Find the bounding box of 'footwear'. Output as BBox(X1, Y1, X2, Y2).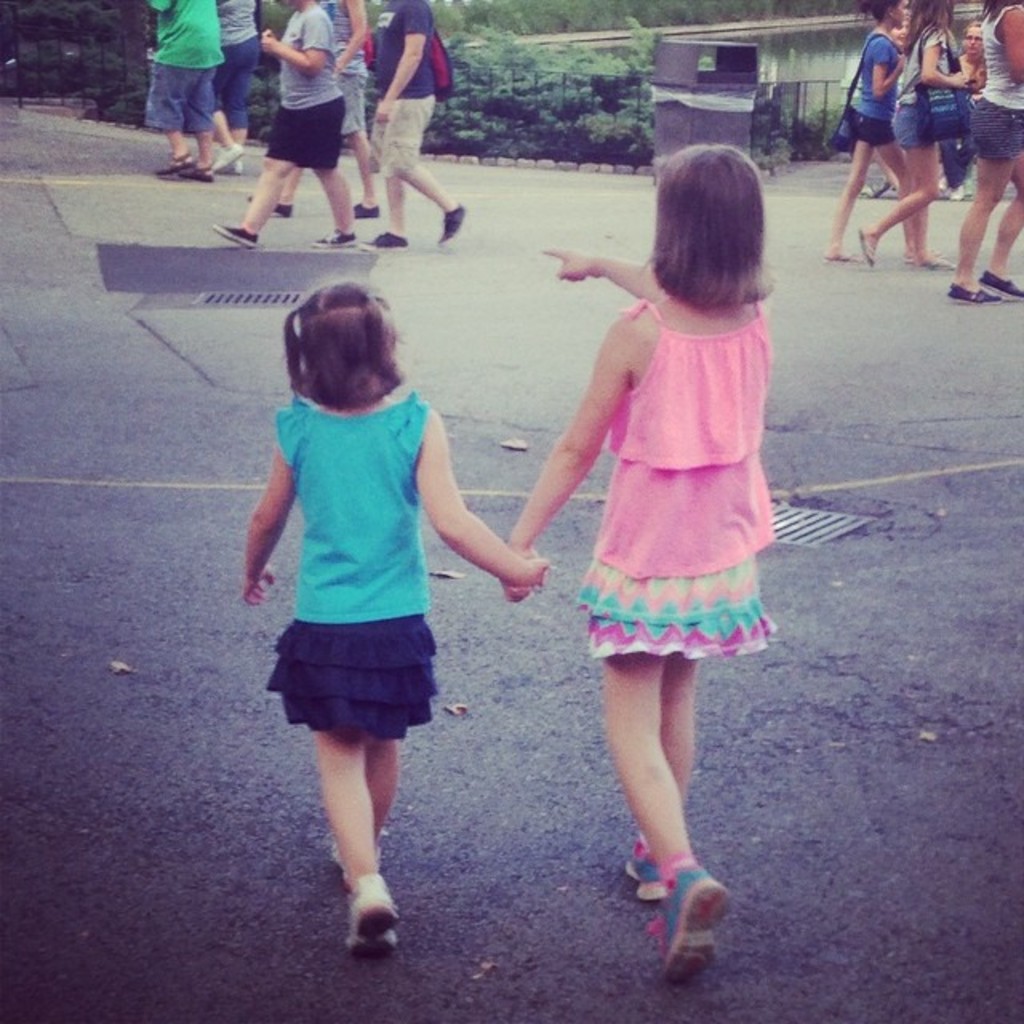
BBox(947, 280, 1014, 309).
